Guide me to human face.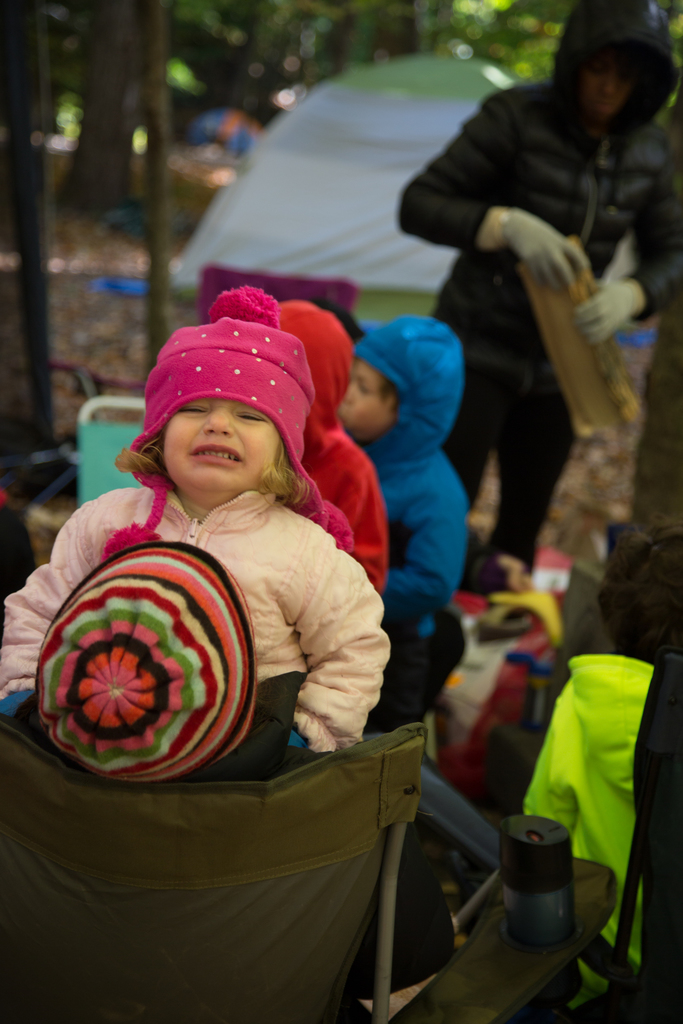
Guidance: l=575, t=42, r=635, b=129.
